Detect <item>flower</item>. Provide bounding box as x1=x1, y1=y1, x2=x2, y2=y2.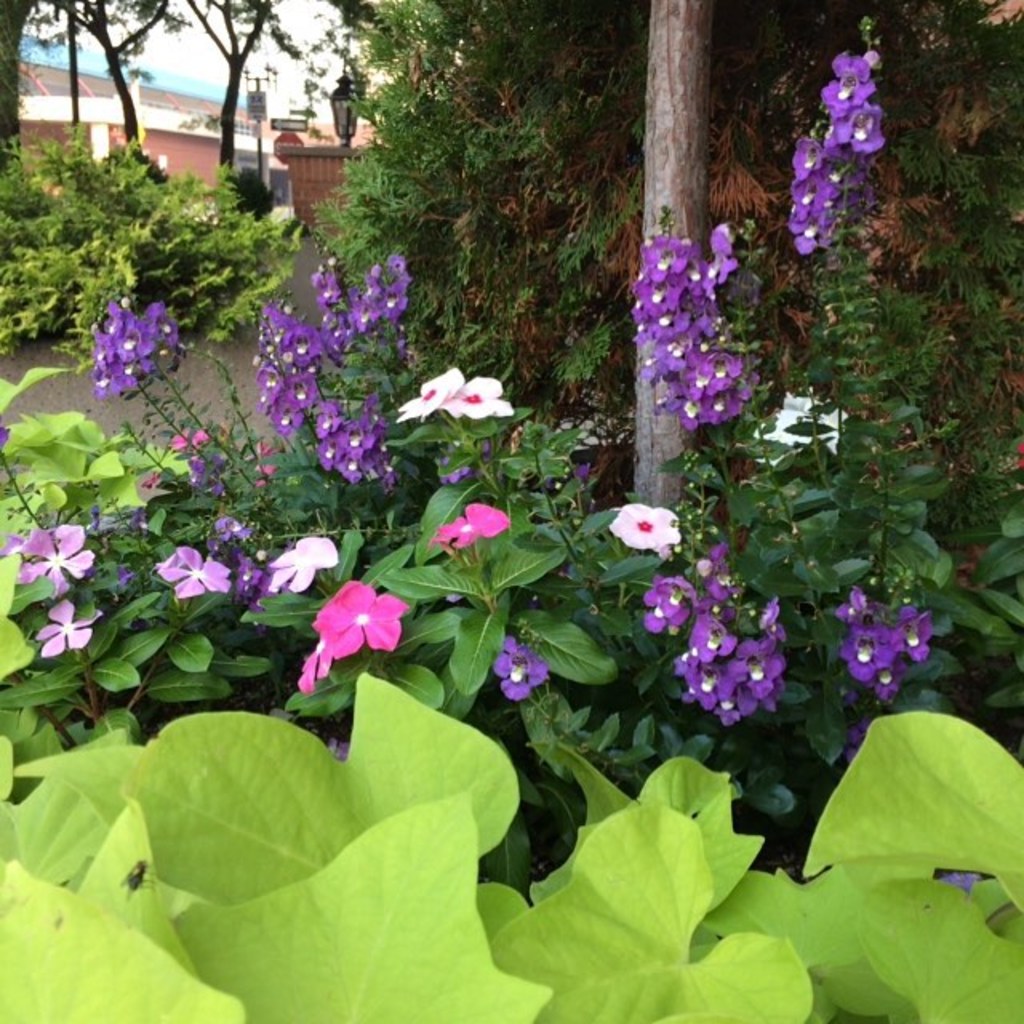
x1=606, y1=498, x2=682, y2=549.
